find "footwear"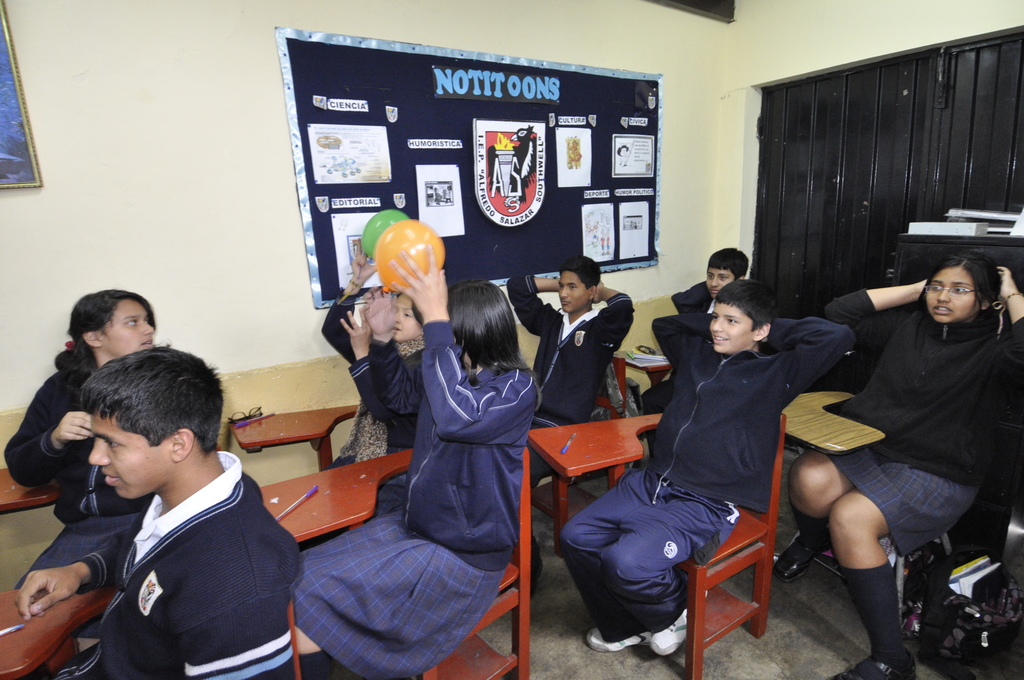
pyautogui.locateOnScreen(829, 654, 918, 679)
